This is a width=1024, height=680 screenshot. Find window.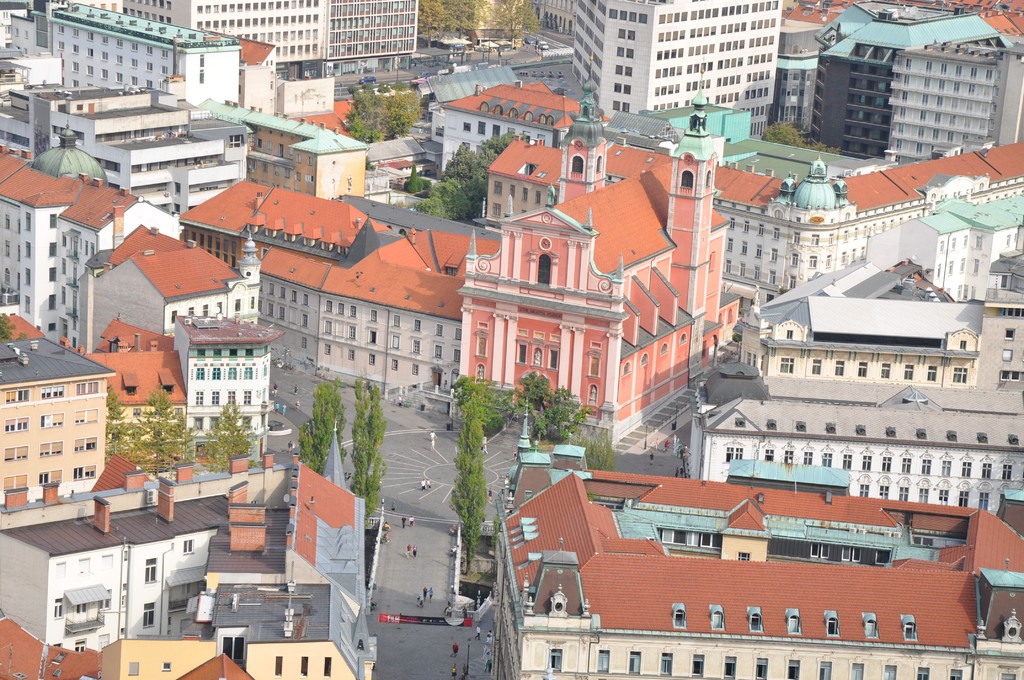
Bounding box: rect(778, 355, 792, 376).
